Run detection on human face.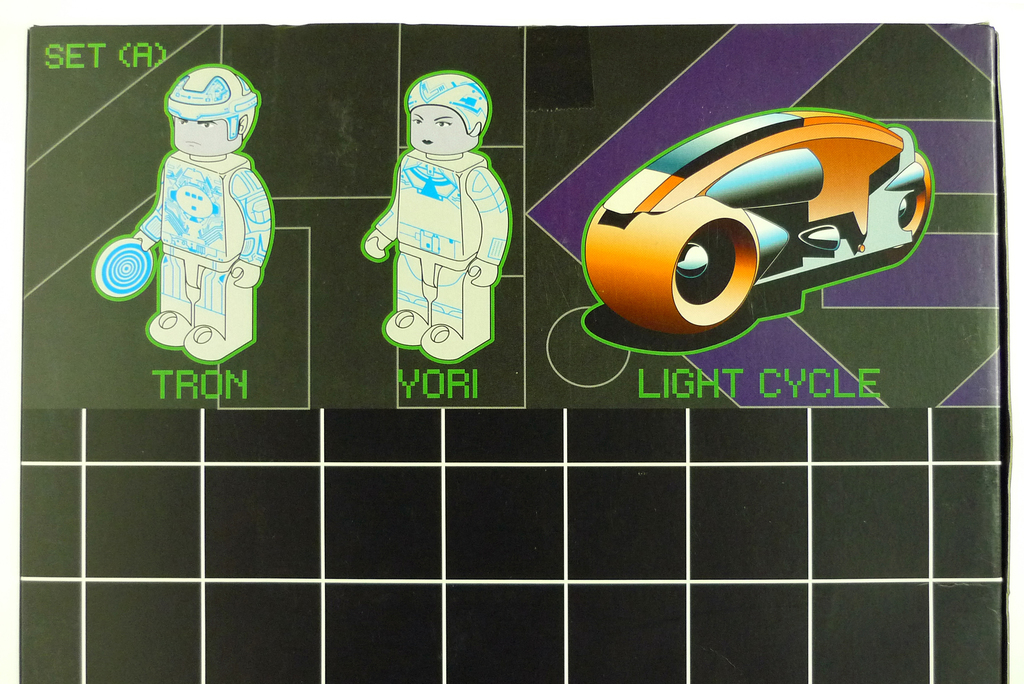
Result: (173,117,244,156).
